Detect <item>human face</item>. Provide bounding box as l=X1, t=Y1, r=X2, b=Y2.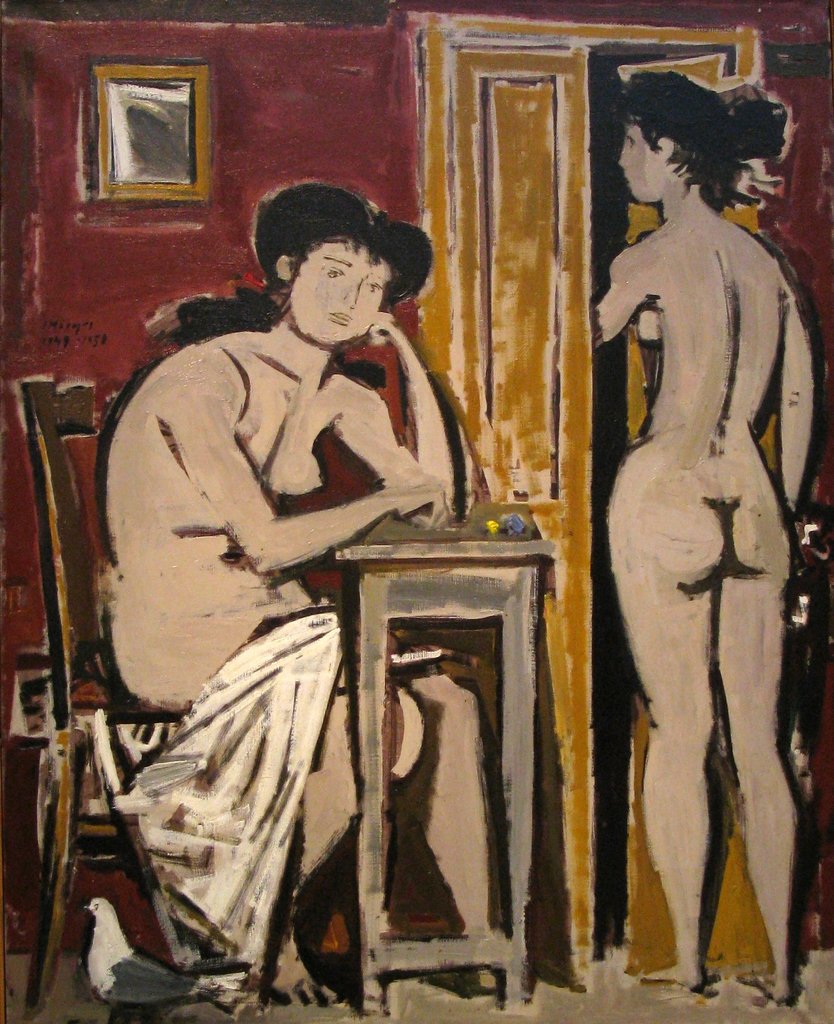
l=609, t=118, r=665, b=204.
